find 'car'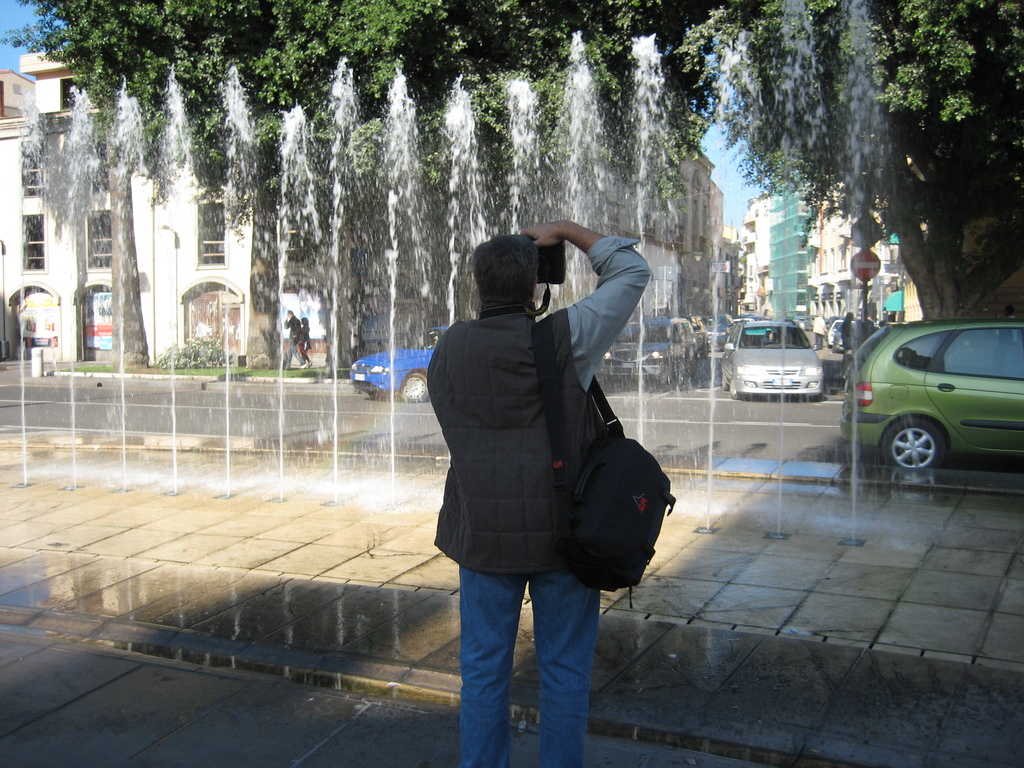
[829,317,872,348]
